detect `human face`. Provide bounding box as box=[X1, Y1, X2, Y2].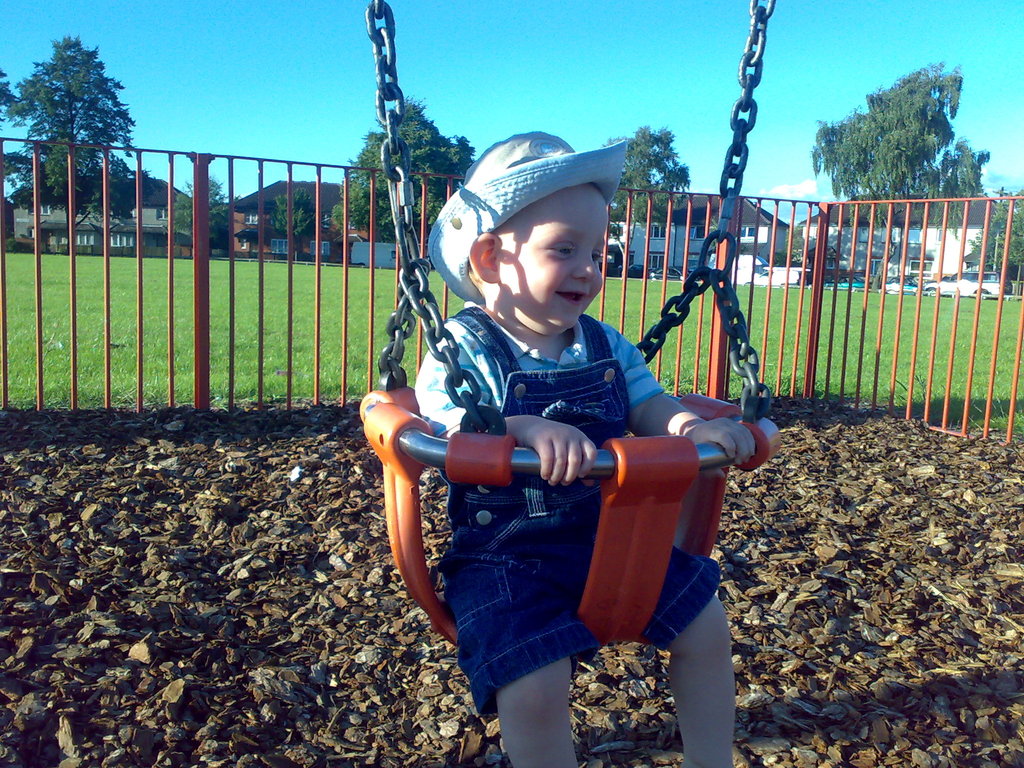
box=[489, 188, 604, 335].
